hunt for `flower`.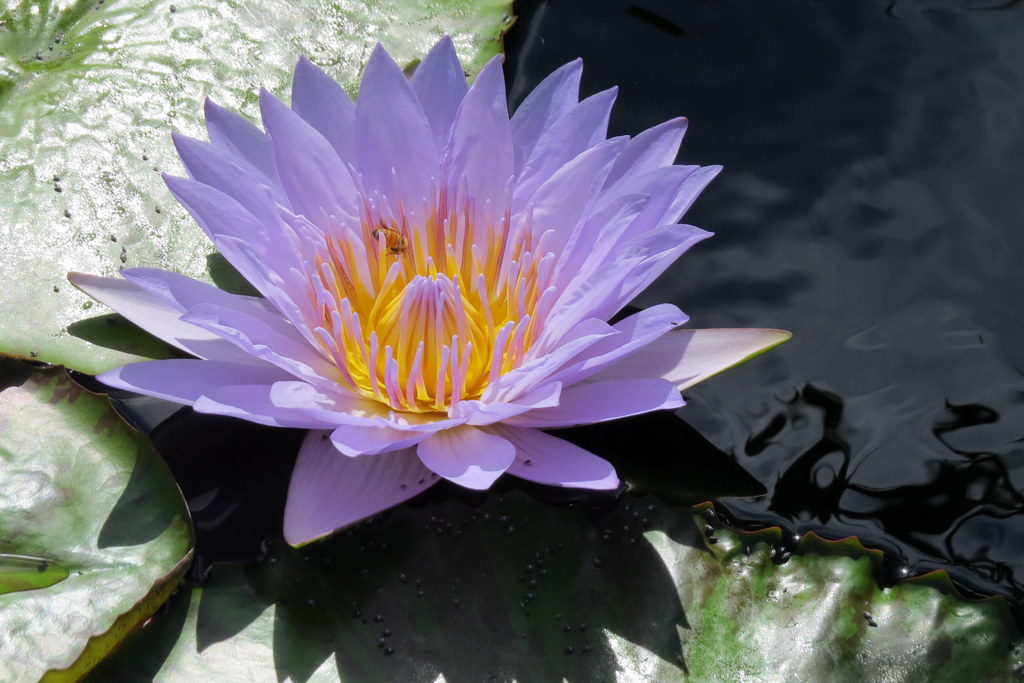
Hunted down at 54 32 796 602.
